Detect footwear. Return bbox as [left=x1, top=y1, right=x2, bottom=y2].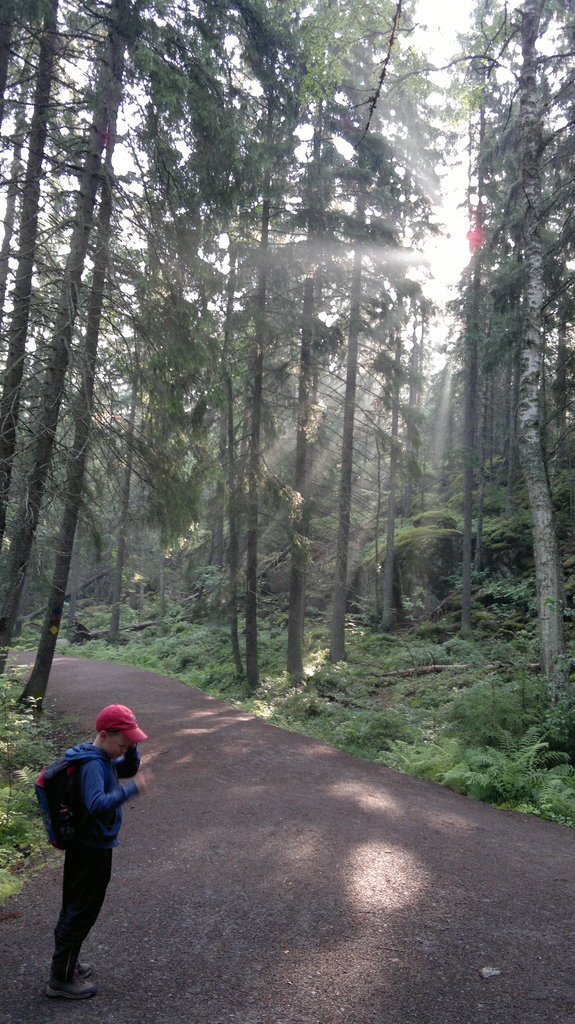
[left=34, top=934, right=95, bottom=999].
